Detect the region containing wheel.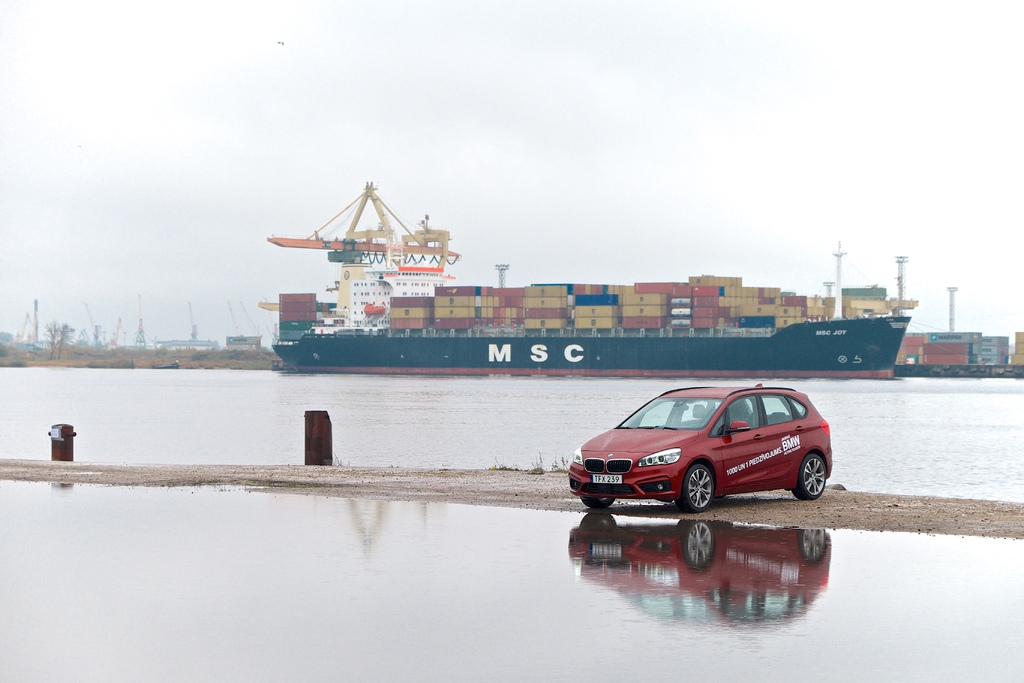
bbox=(580, 497, 614, 509).
